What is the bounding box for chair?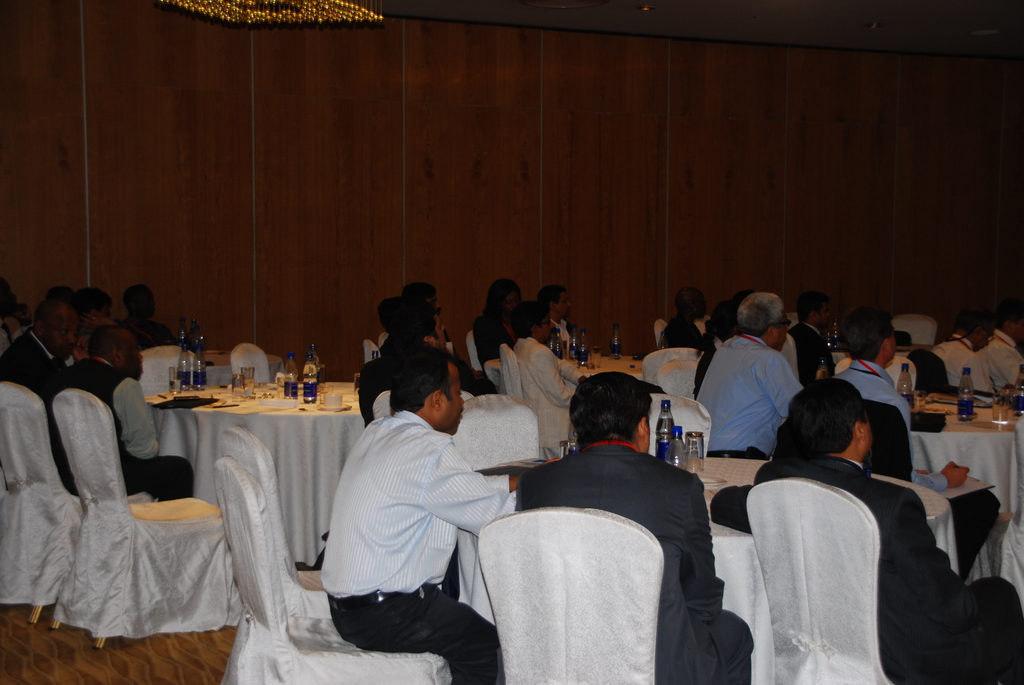
crop(741, 475, 902, 684).
